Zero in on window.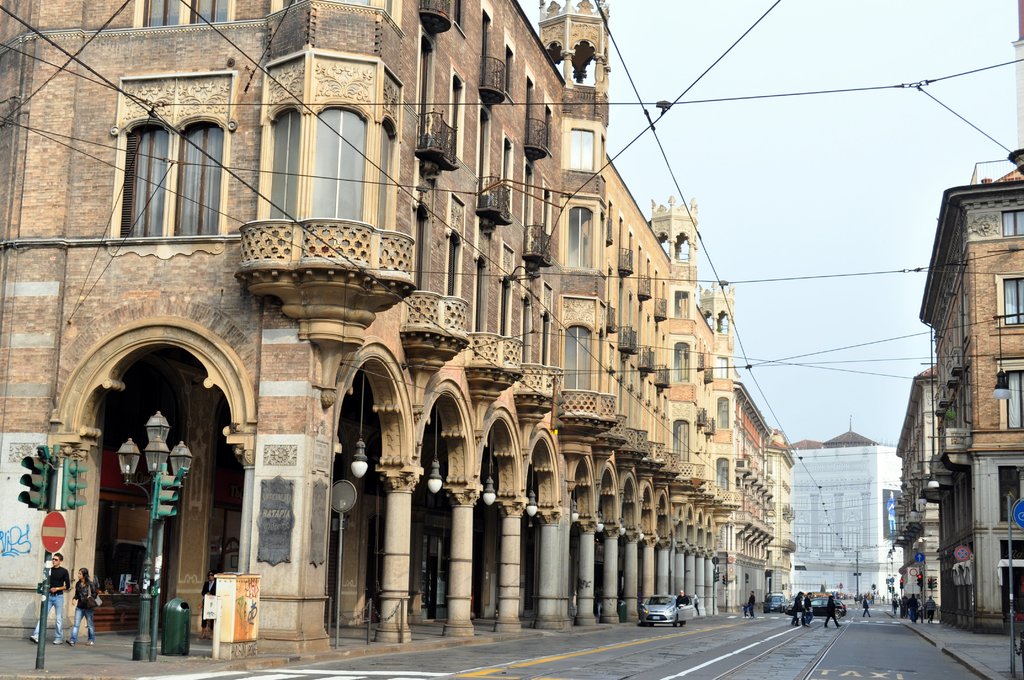
Zeroed in: [left=376, top=120, right=404, bottom=231].
